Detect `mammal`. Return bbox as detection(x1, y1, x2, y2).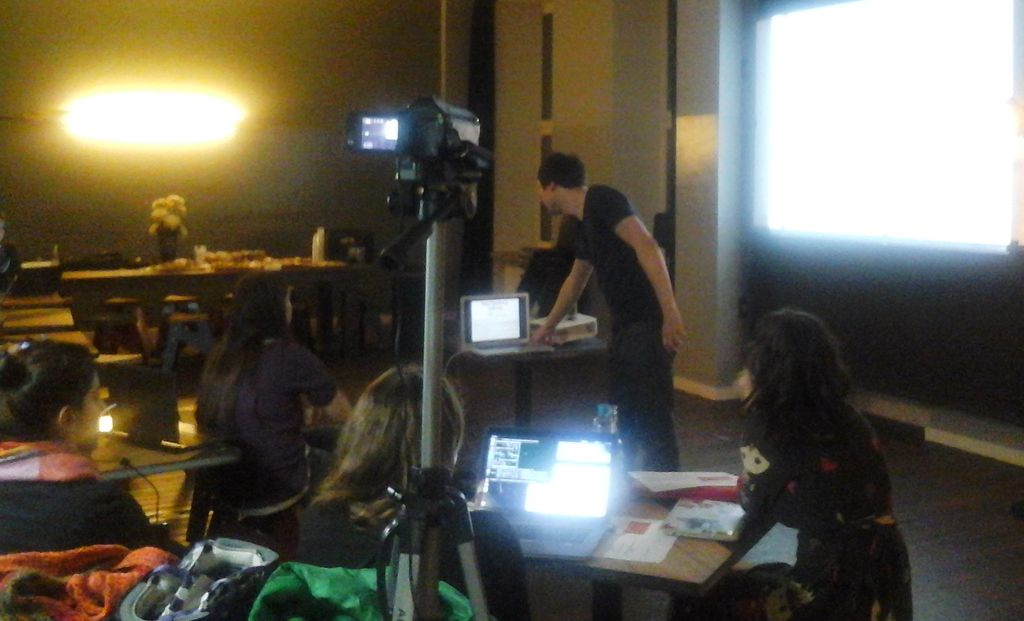
detection(530, 149, 690, 510).
